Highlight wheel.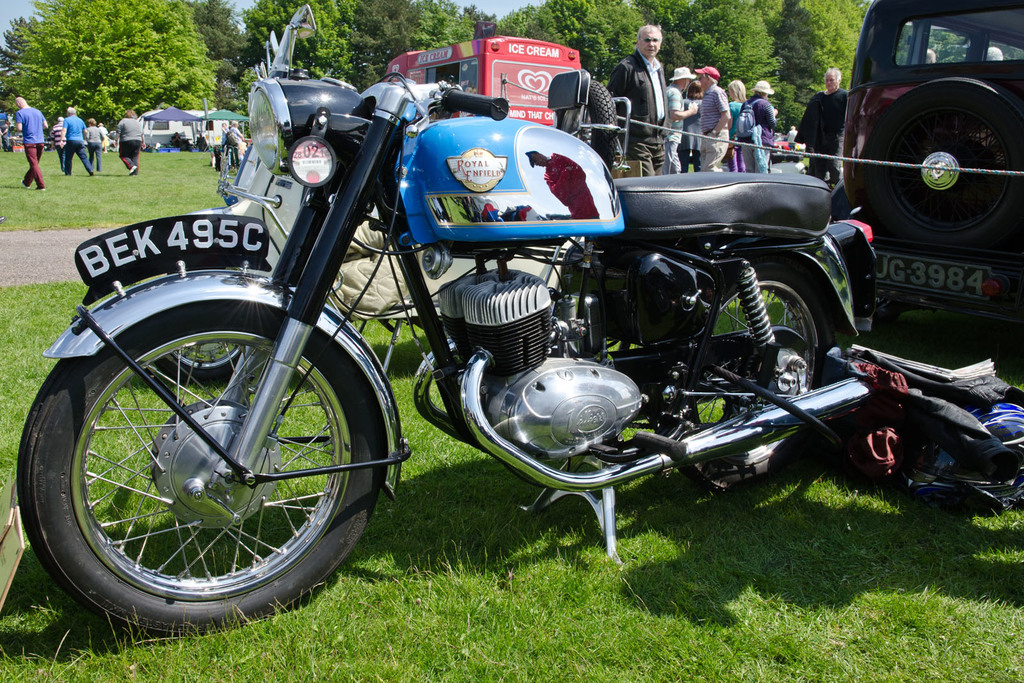
Highlighted region: left=856, top=74, right=1023, bottom=245.
